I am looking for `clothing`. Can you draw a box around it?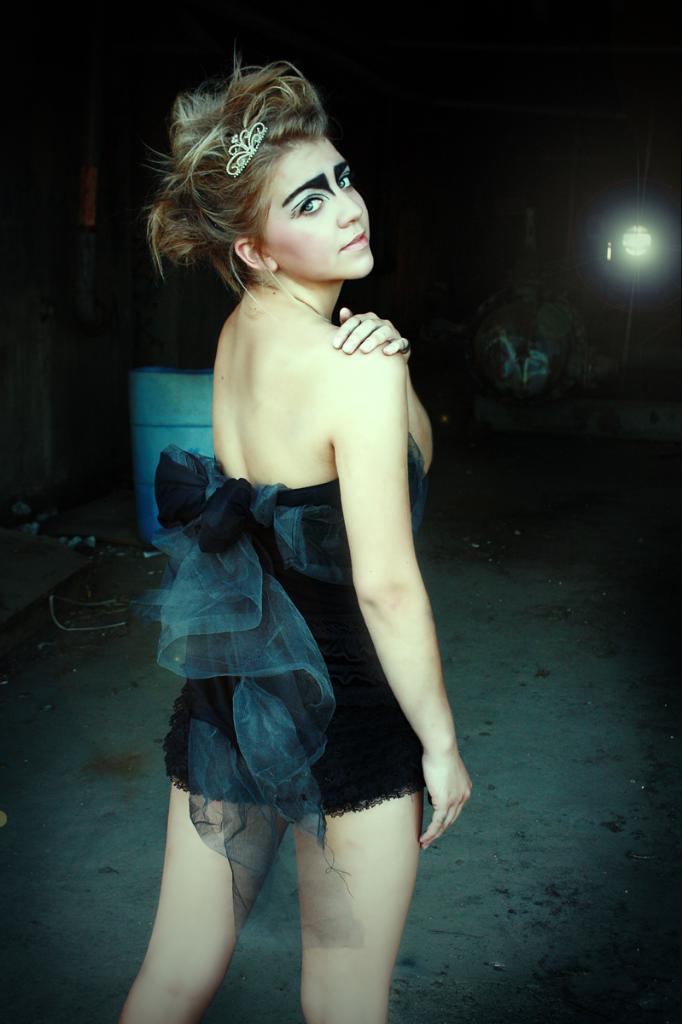
Sure, the bounding box is 102, 282, 499, 960.
